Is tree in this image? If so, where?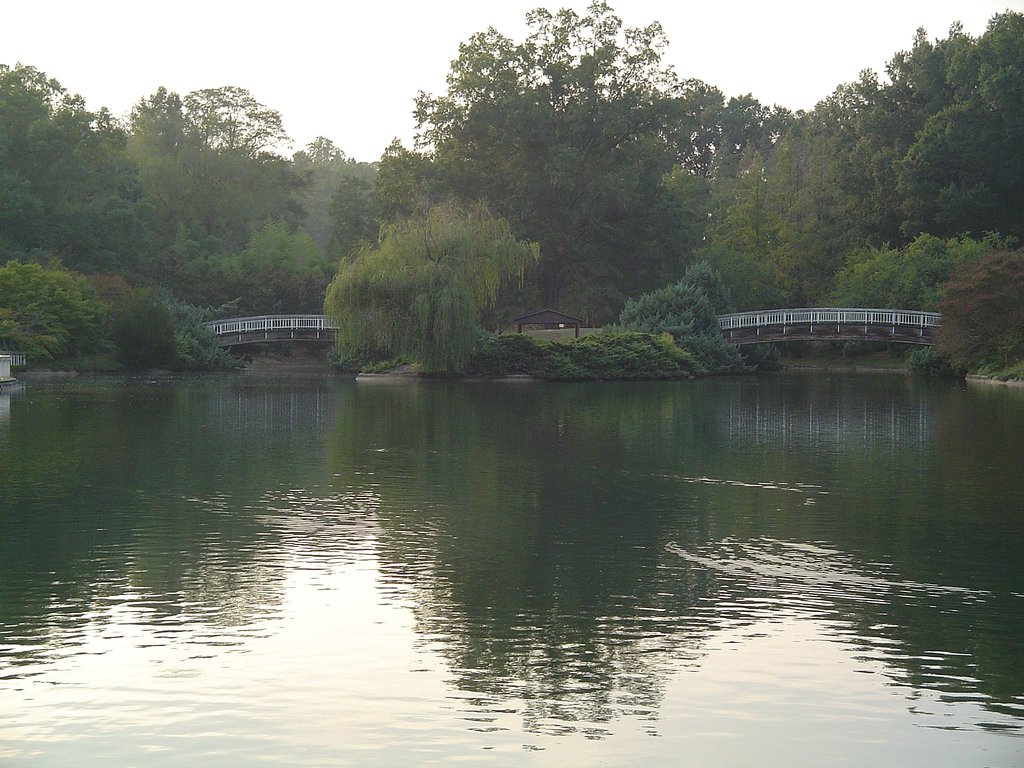
Yes, at select_region(703, 0, 1023, 356).
